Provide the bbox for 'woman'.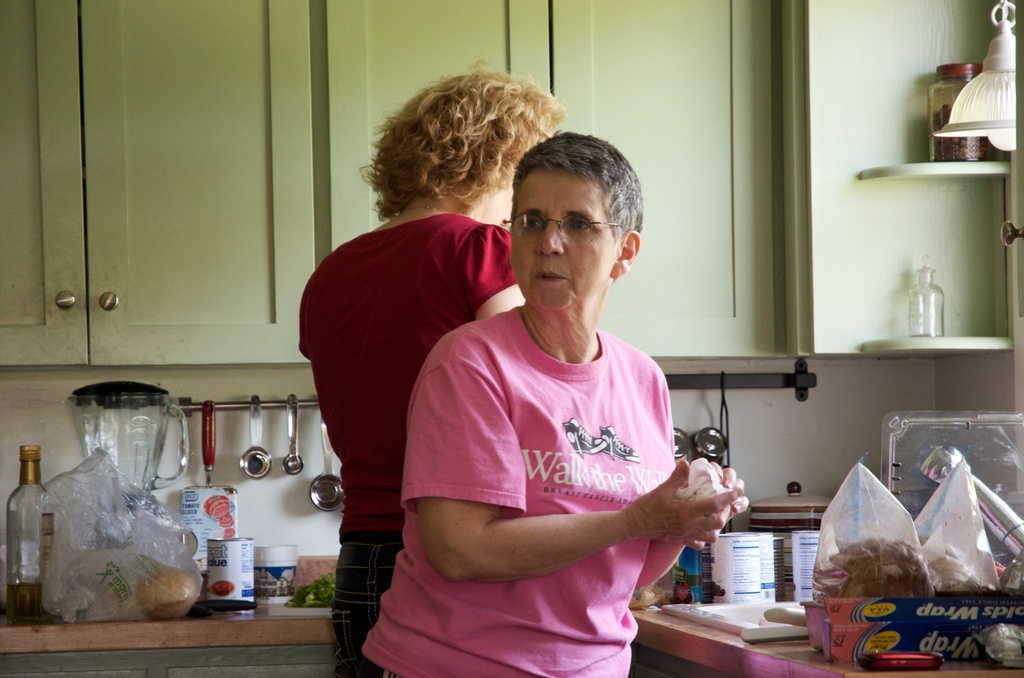
(x1=300, y1=63, x2=570, y2=677).
